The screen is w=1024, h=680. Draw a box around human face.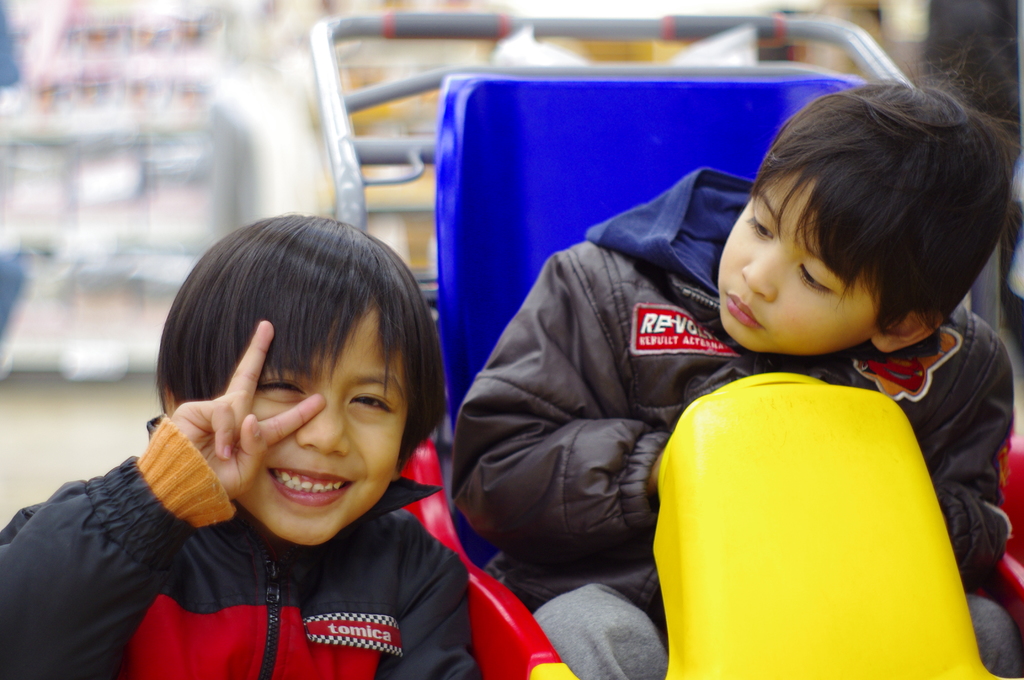
detection(234, 313, 410, 549).
